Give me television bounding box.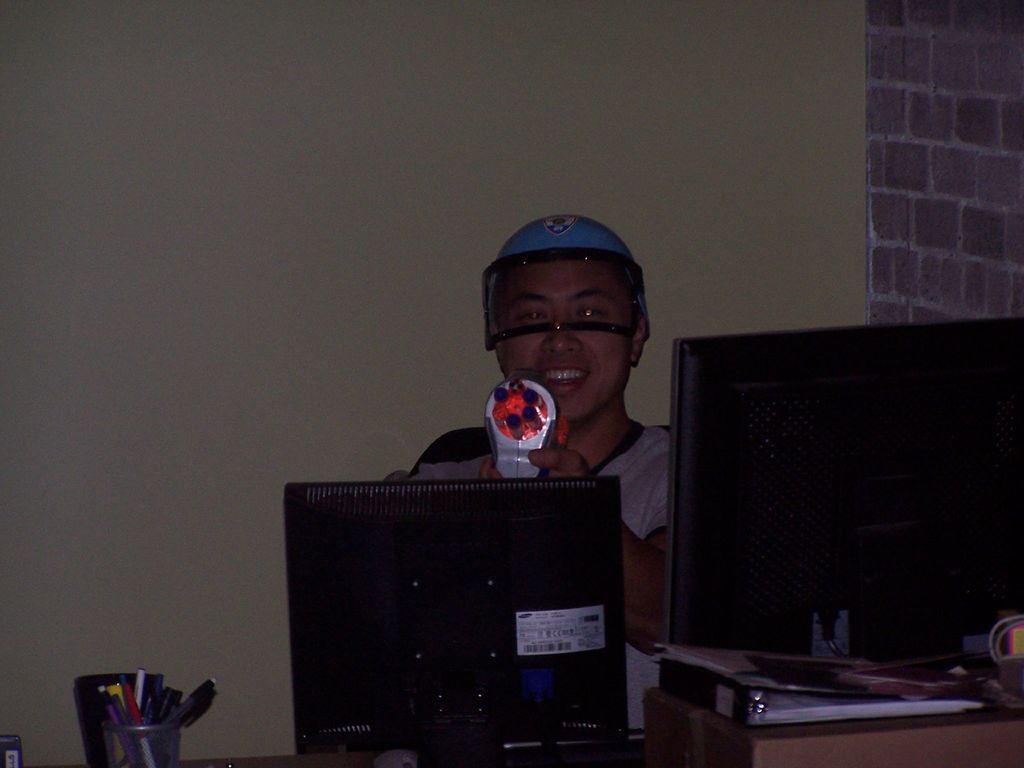
[670,312,1023,646].
